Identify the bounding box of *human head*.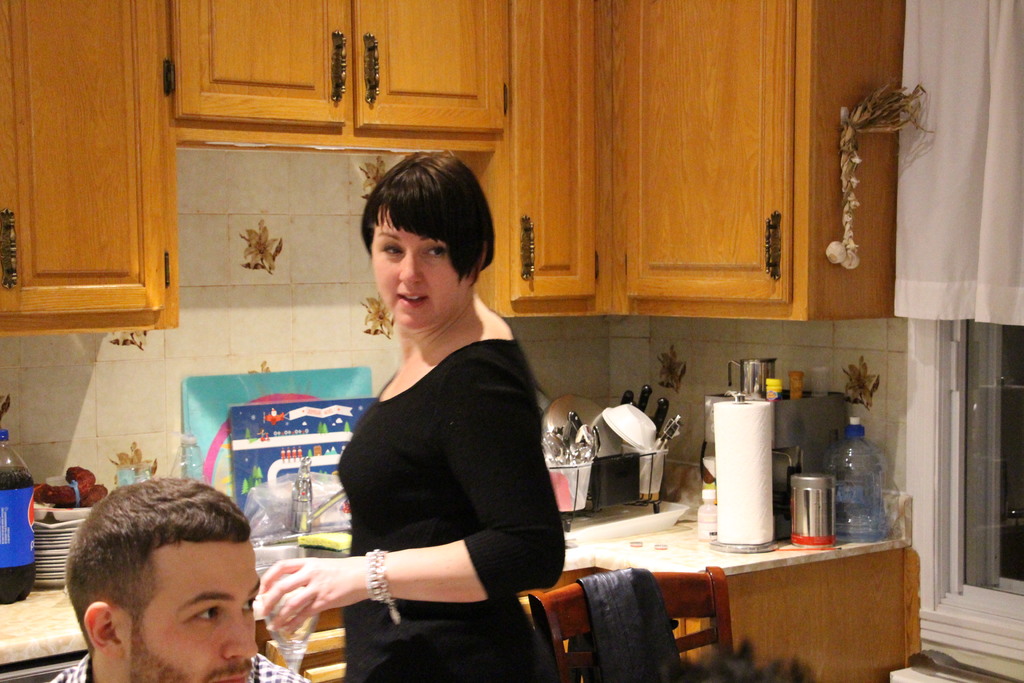
360 148 499 334.
